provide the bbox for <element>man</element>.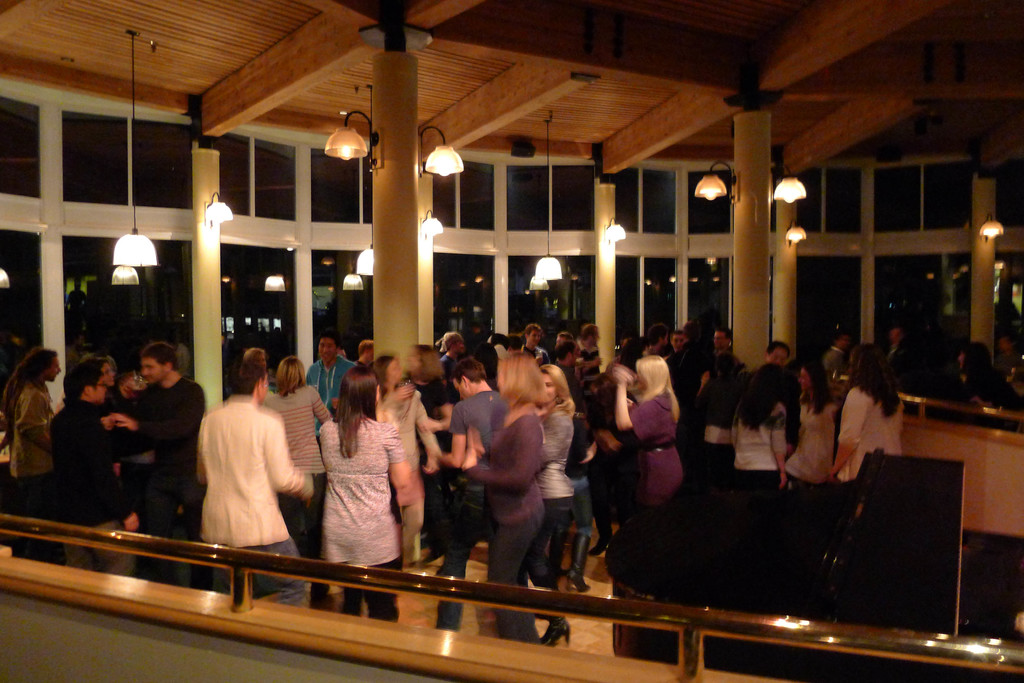
BBox(303, 332, 356, 447).
